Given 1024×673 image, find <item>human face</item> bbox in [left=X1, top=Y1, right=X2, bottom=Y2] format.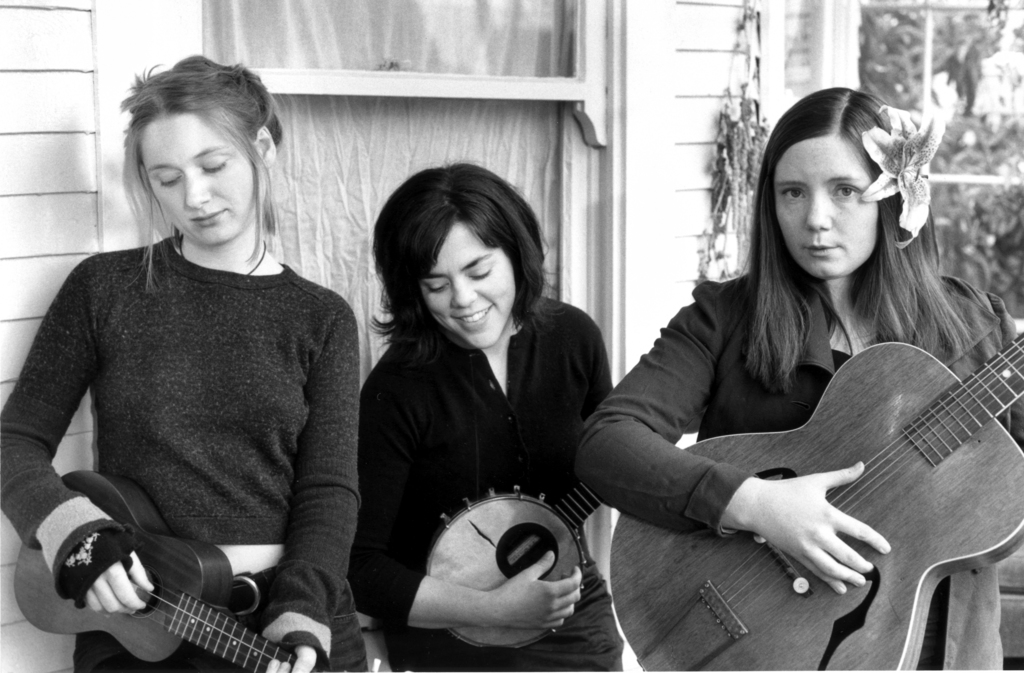
[left=149, top=117, right=260, bottom=247].
